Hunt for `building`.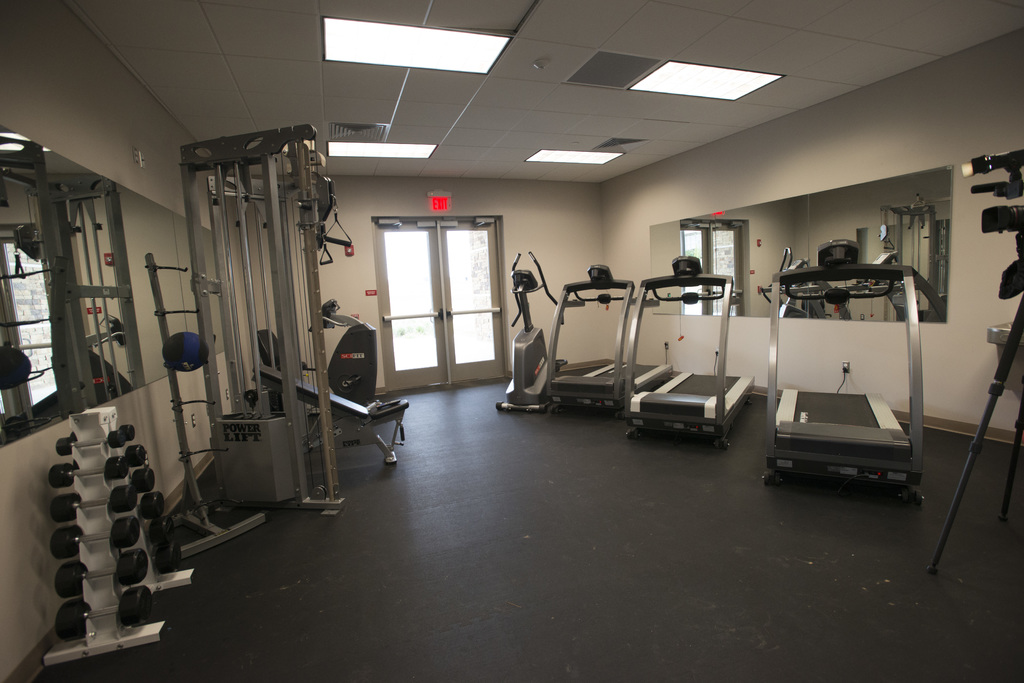
Hunted down at [0,0,1023,682].
